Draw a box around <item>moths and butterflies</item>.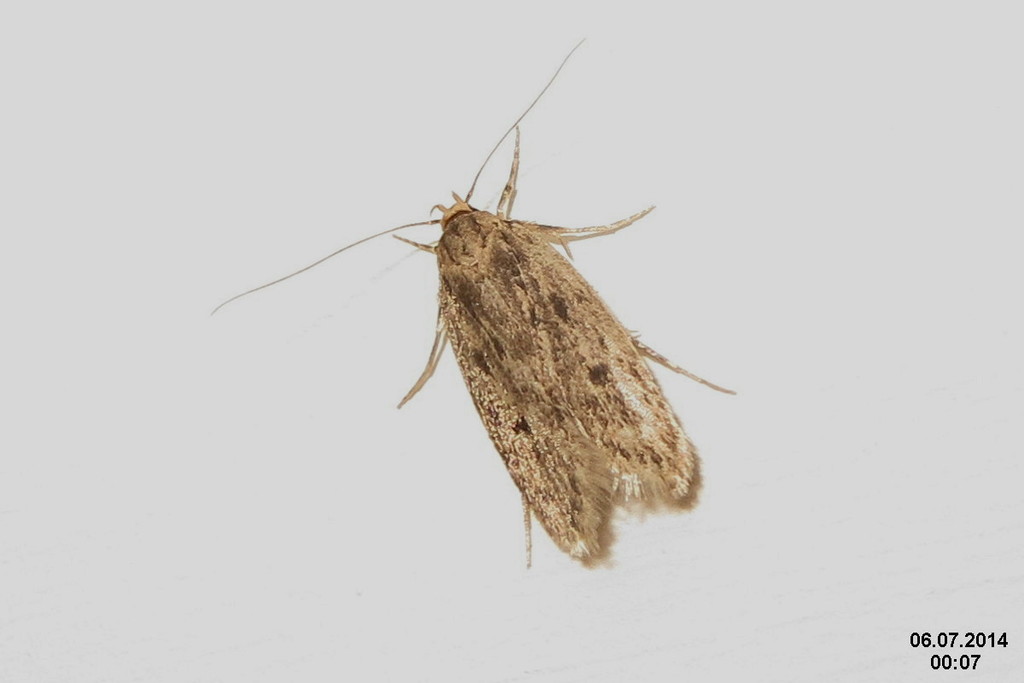
[211, 33, 741, 572].
